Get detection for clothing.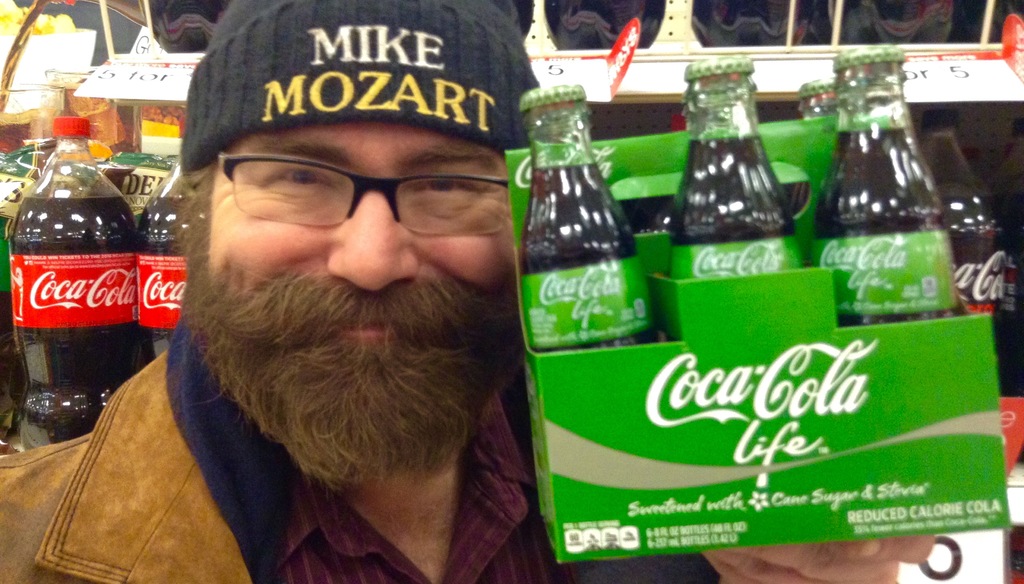
Detection: region(0, 344, 721, 583).
